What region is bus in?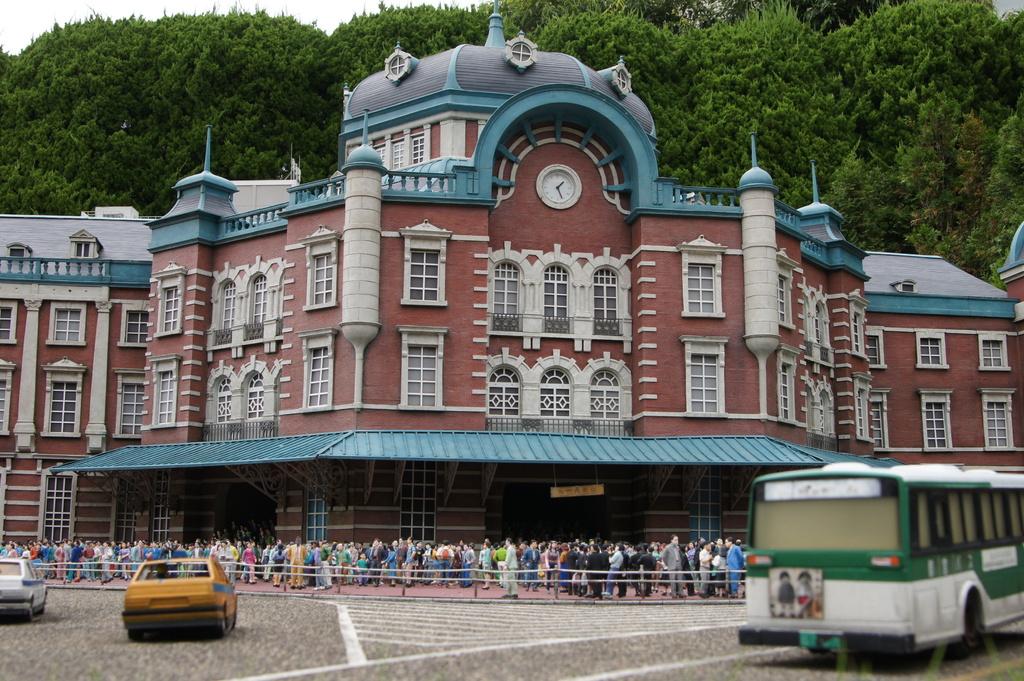
l=740, t=467, r=1023, b=655.
